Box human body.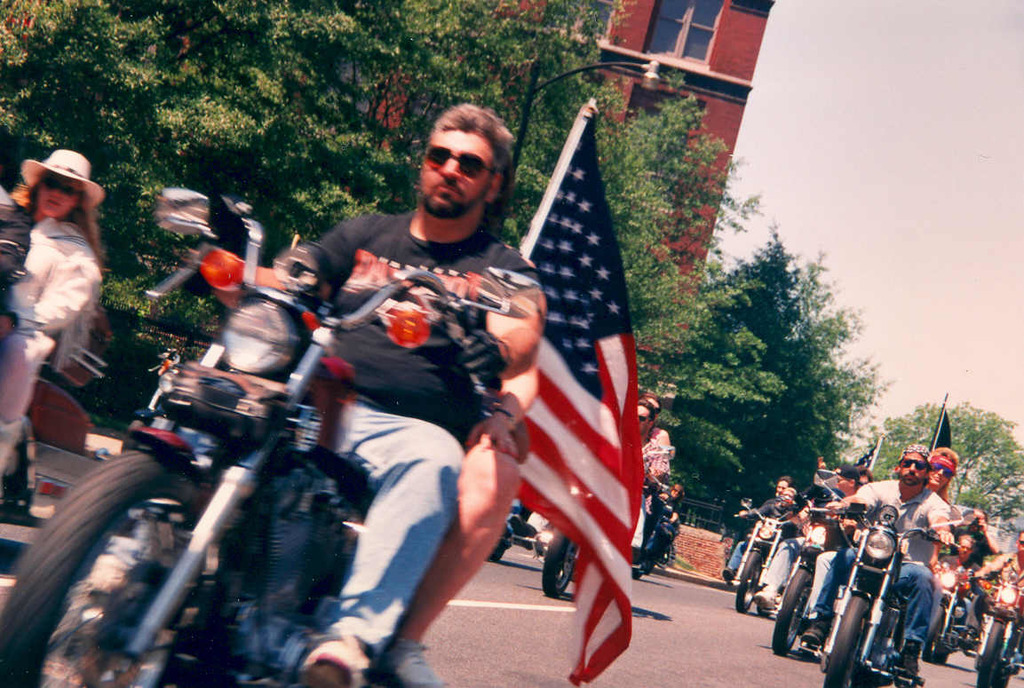
bbox=[240, 210, 552, 684].
